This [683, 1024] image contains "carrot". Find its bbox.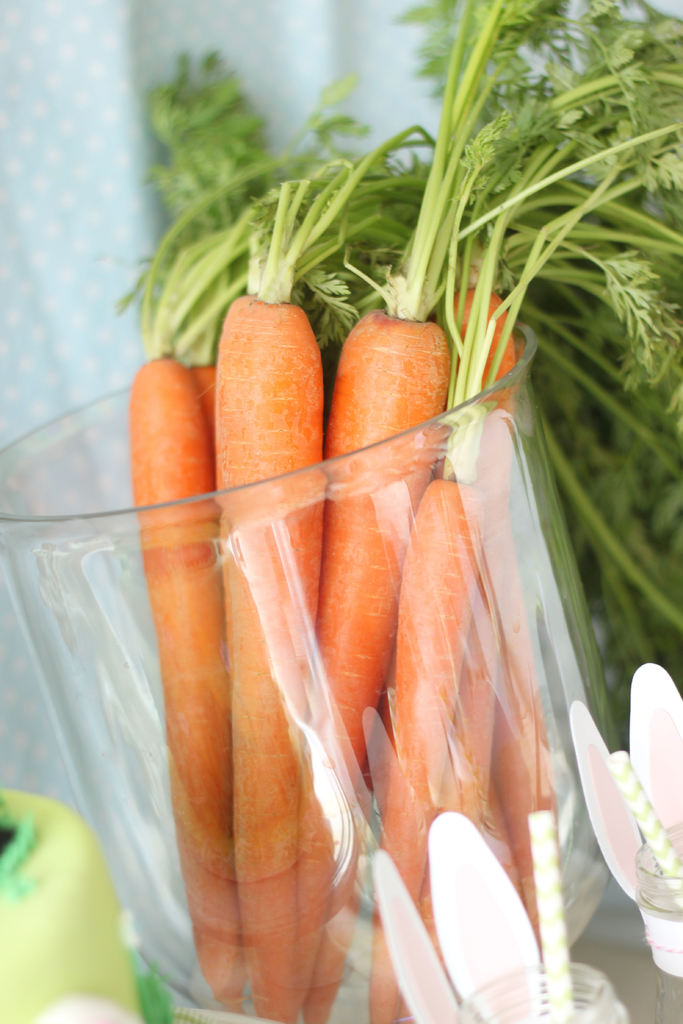
(117,338,234,1001).
